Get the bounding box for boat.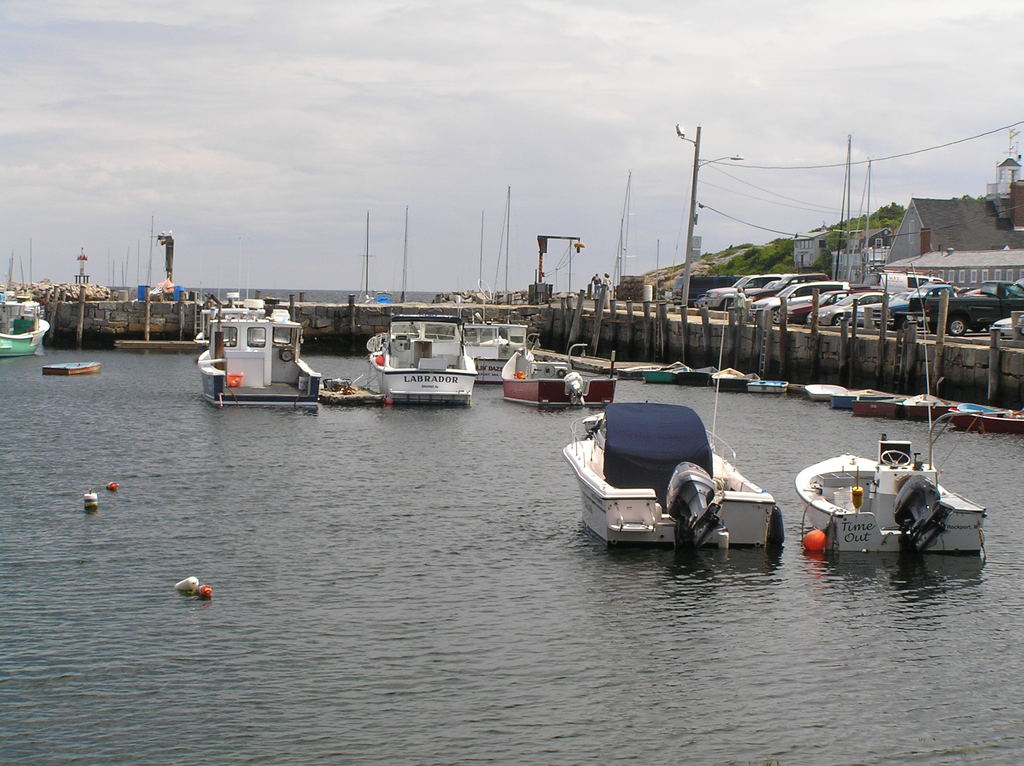
{"x1": 364, "y1": 306, "x2": 481, "y2": 409}.
